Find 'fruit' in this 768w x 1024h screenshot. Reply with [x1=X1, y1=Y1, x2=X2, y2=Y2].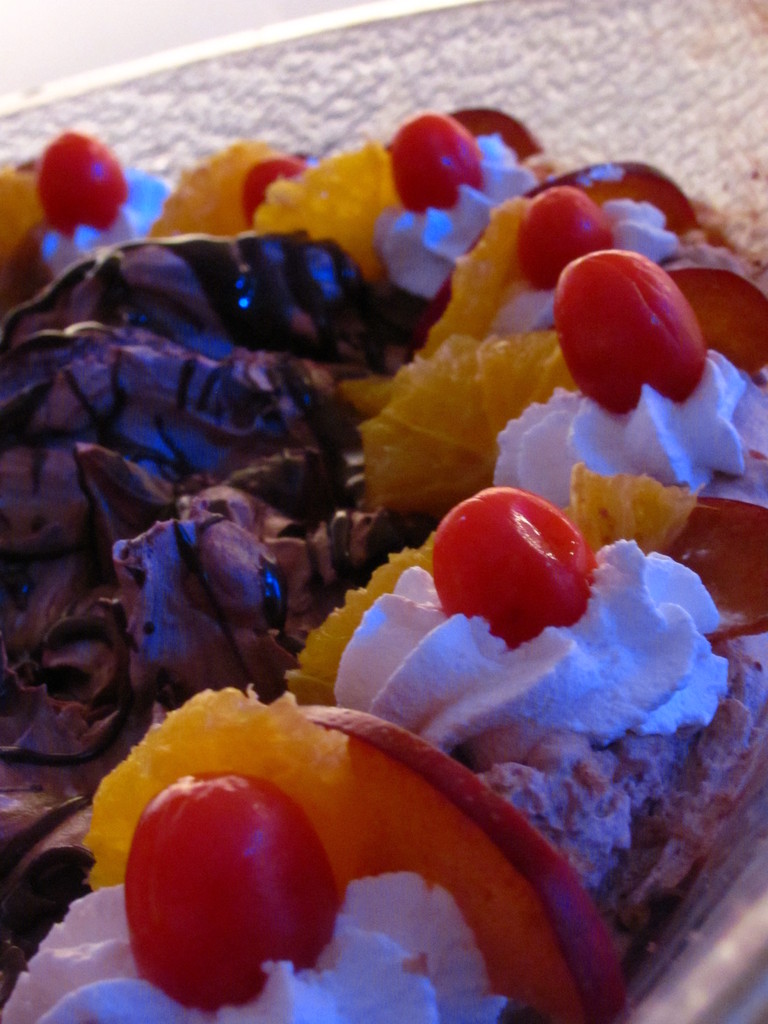
[x1=431, y1=484, x2=604, y2=634].
